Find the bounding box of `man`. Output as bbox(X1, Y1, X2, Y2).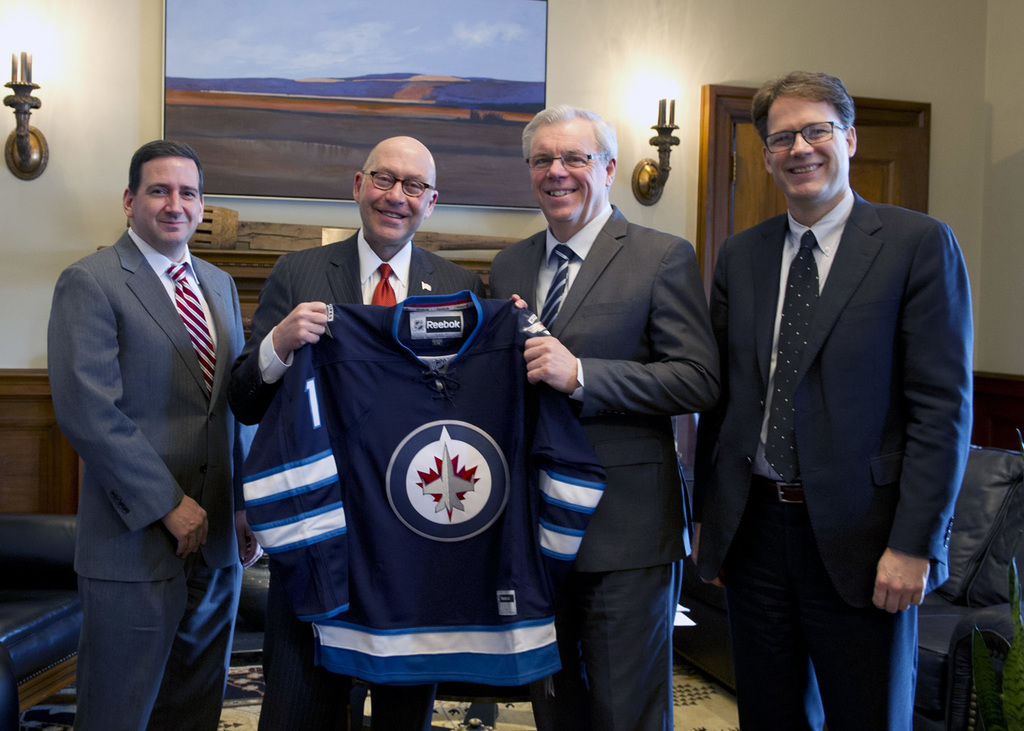
bbox(706, 53, 982, 724).
